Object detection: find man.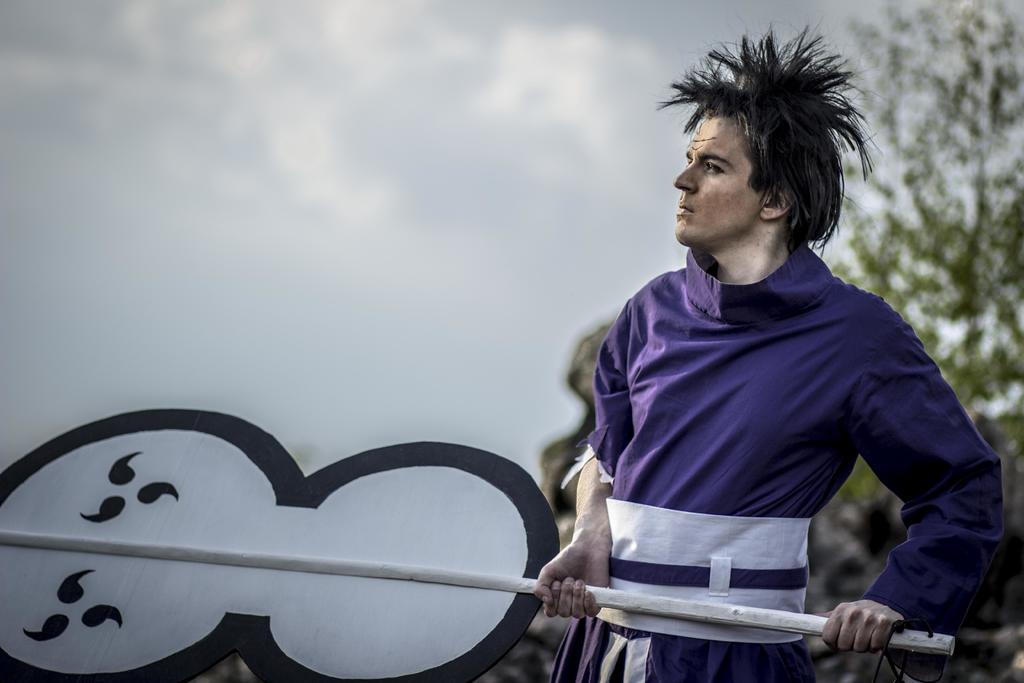
bbox(522, 56, 1009, 676).
